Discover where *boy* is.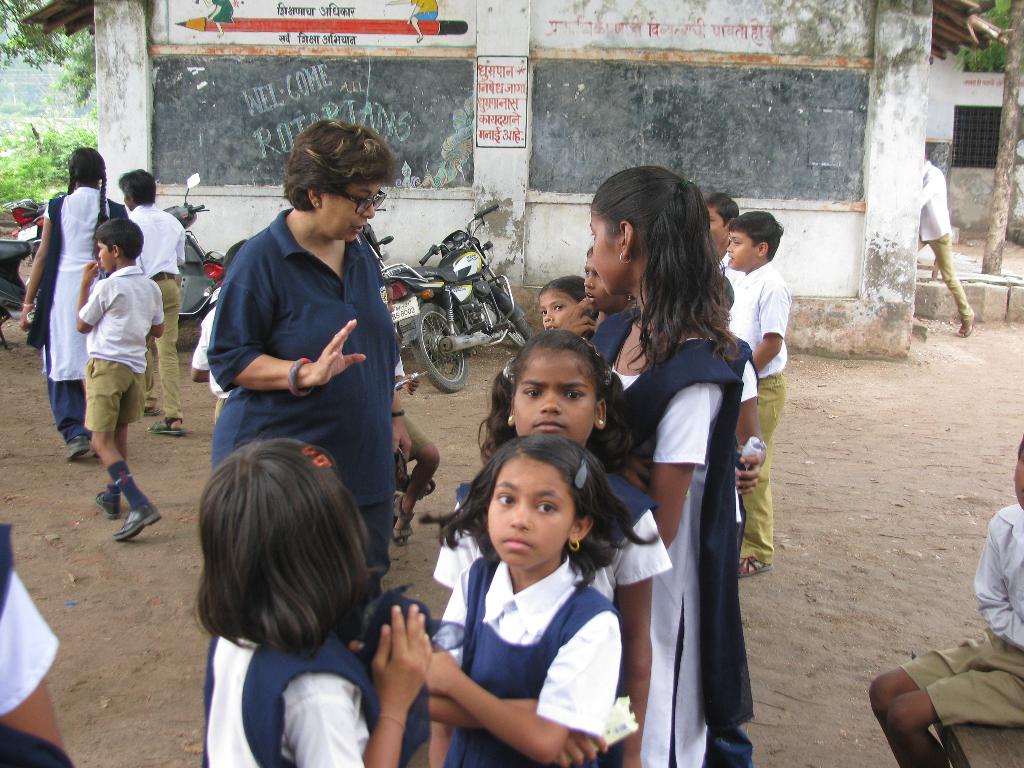
Discovered at l=392, t=348, r=444, b=541.
